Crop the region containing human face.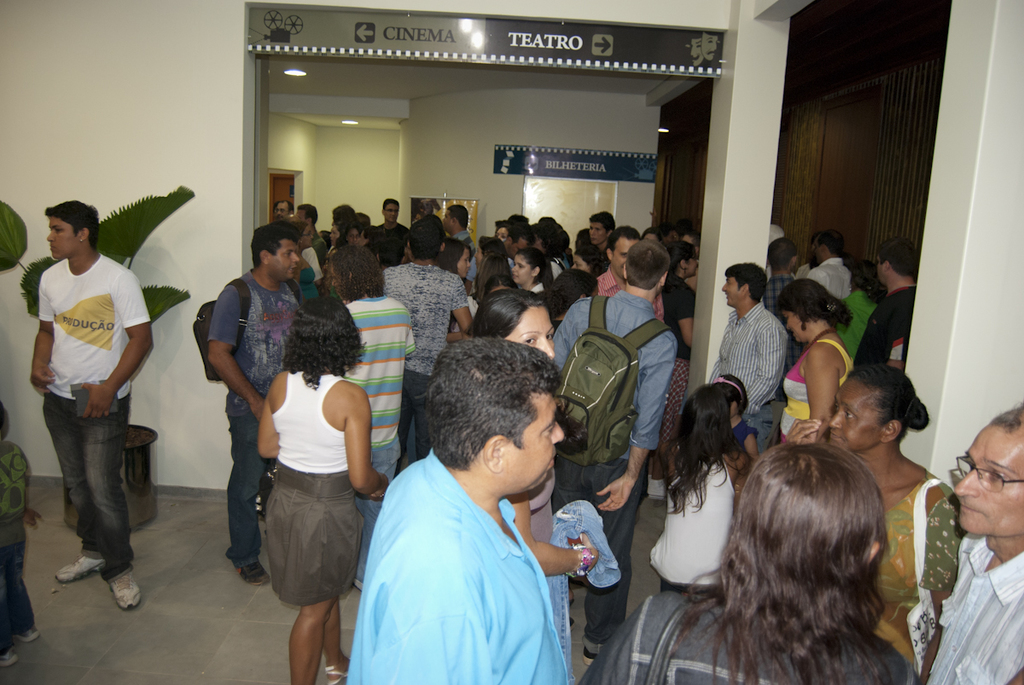
Crop region: <region>829, 380, 876, 450</region>.
